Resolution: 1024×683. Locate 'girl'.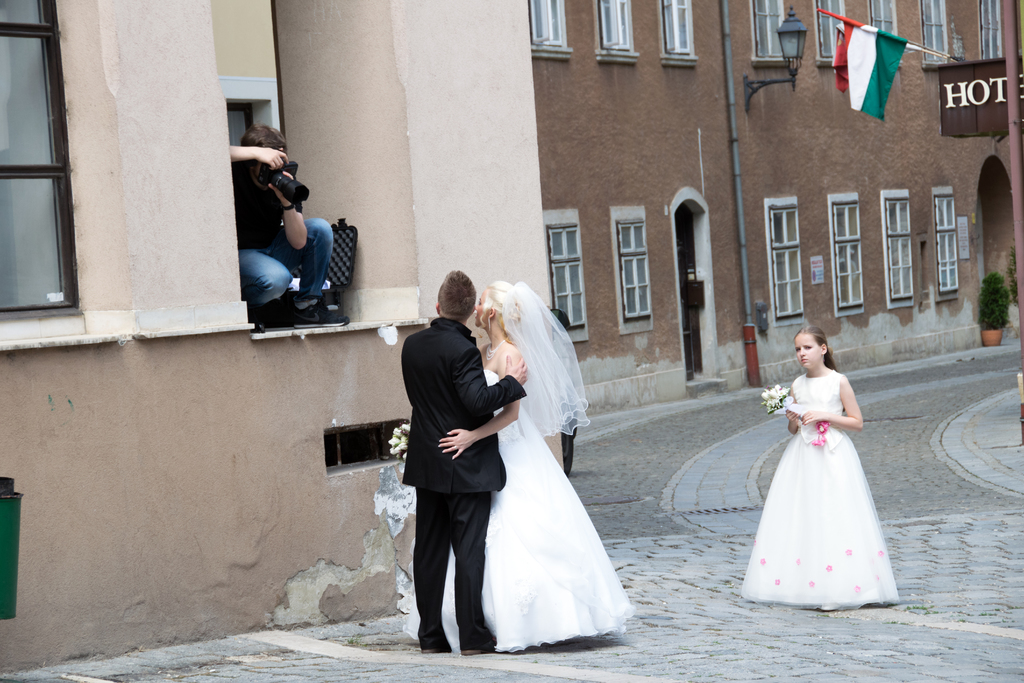
Rect(387, 279, 636, 661).
